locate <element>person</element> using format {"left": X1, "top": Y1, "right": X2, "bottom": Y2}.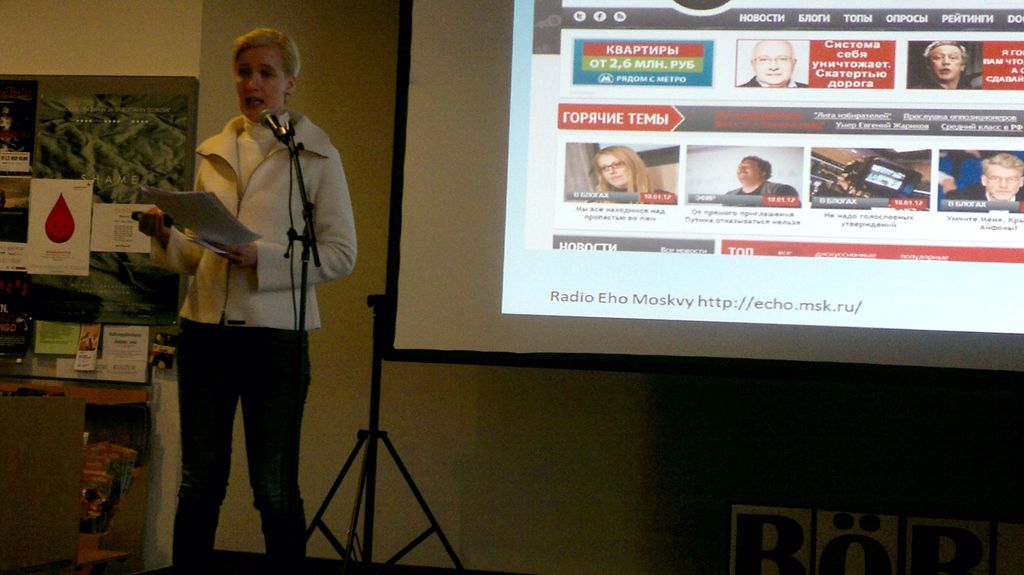
{"left": 909, "top": 42, "right": 971, "bottom": 90}.
